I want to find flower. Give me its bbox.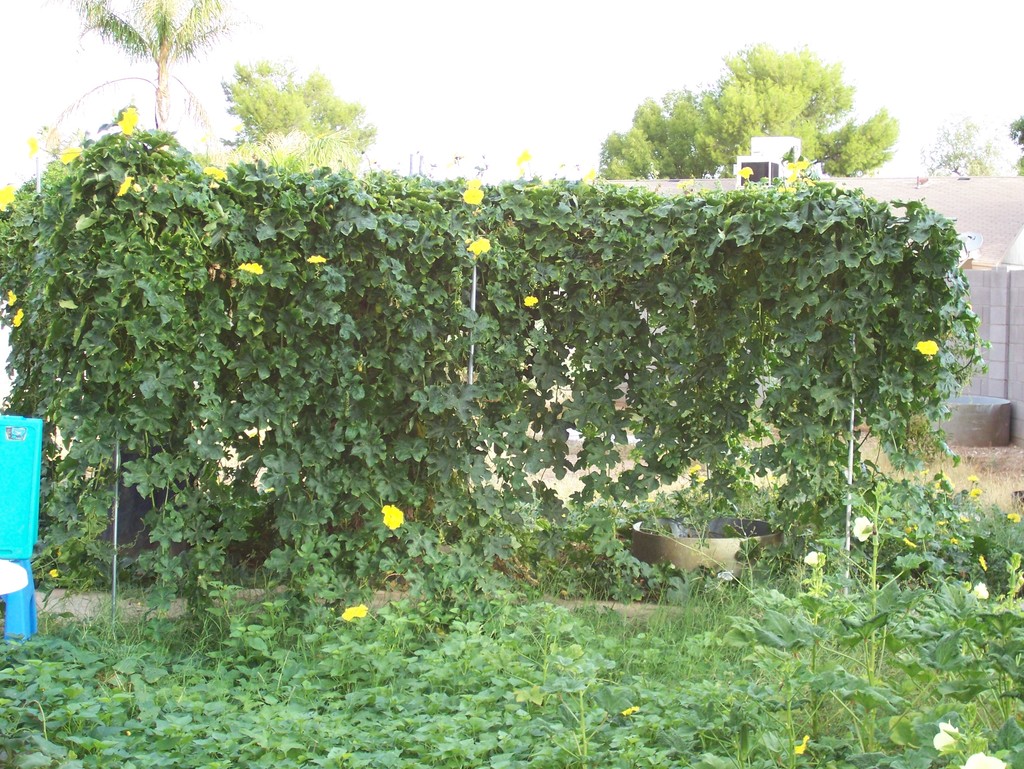
[205,166,225,183].
